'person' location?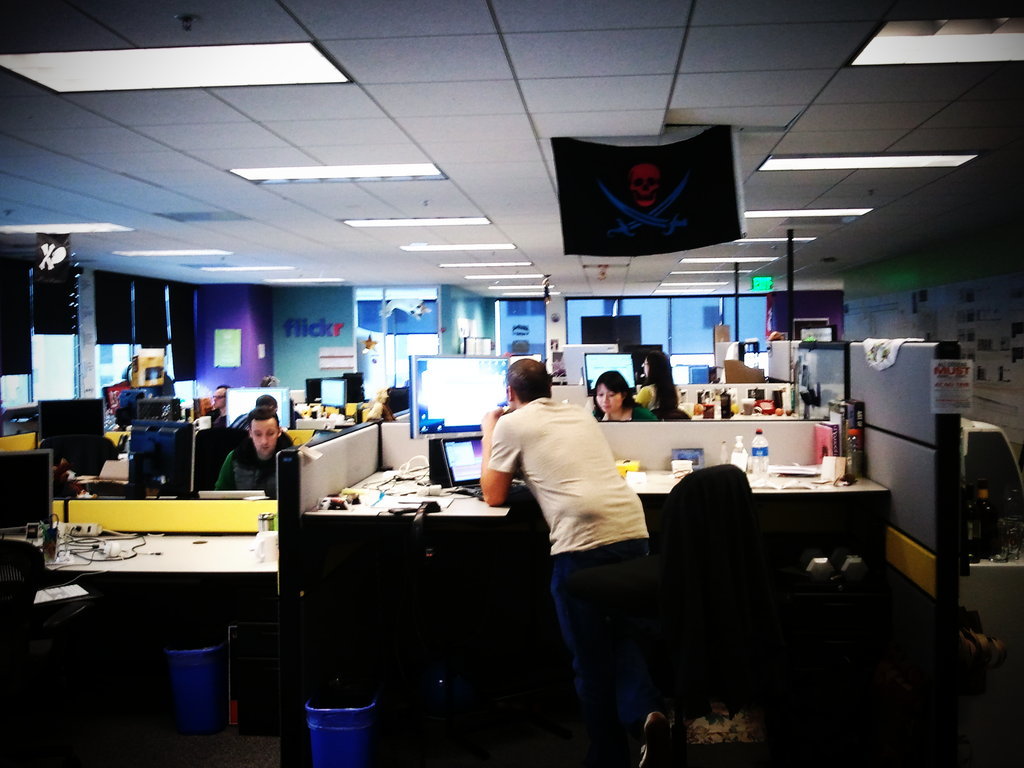
box=[498, 338, 665, 713]
